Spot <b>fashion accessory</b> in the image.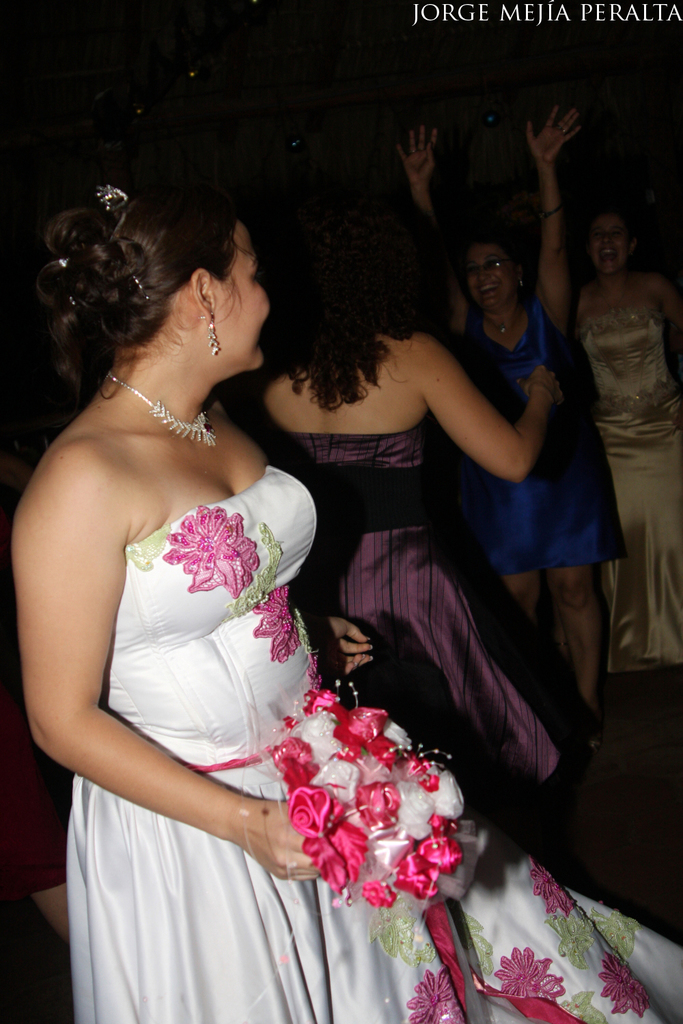
<b>fashion accessory</b> found at 539 202 561 219.
